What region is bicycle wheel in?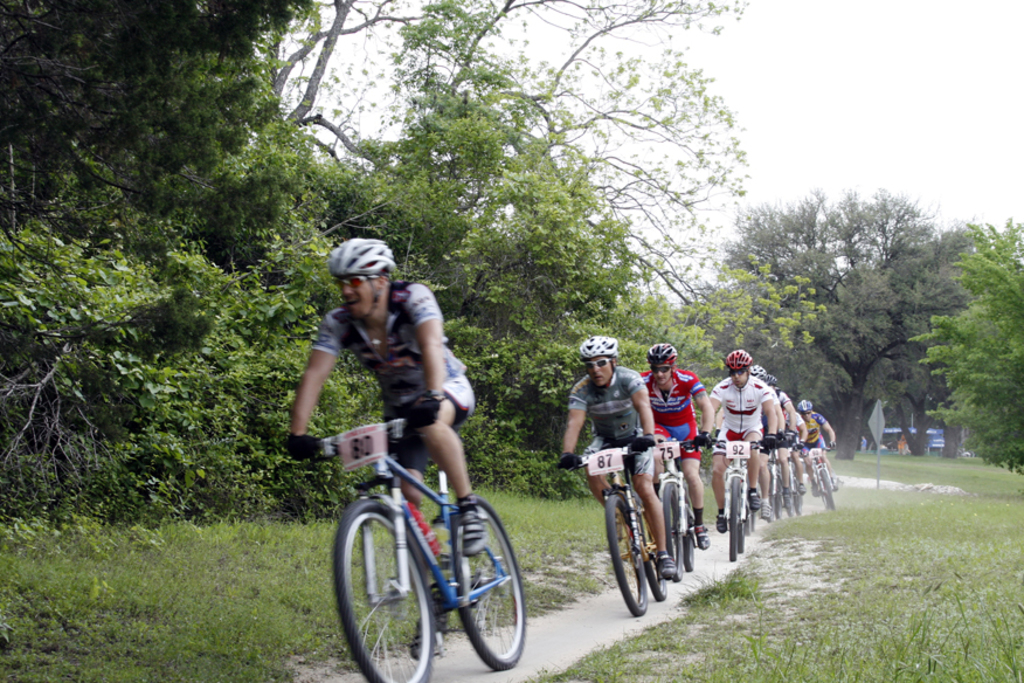
[x1=328, y1=526, x2=440, y2=678].
